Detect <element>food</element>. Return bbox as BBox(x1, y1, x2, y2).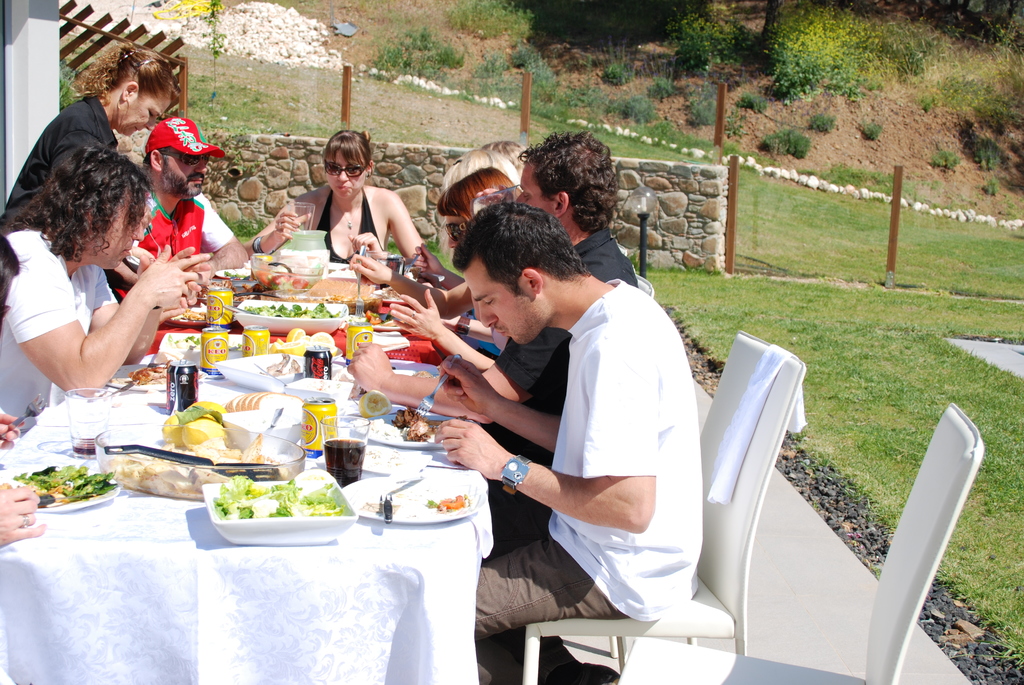
BBox(243, 303, 334, 319).
